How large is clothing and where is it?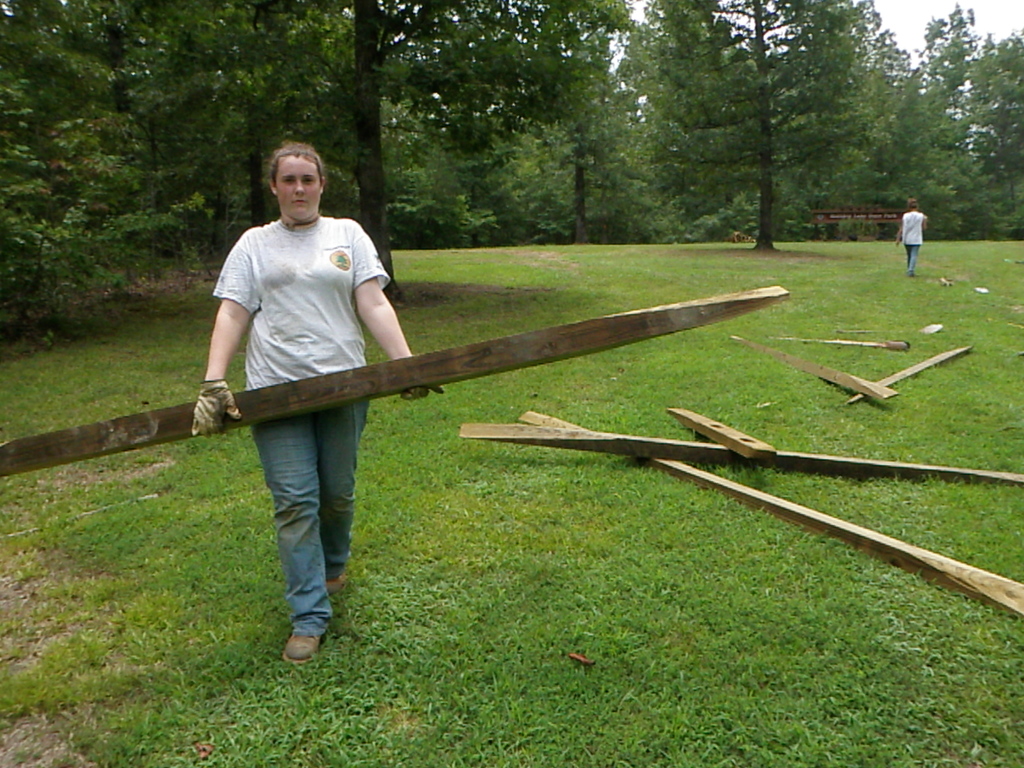
Bounding box: x1=205, y1=207, x2=390, y2=631.
